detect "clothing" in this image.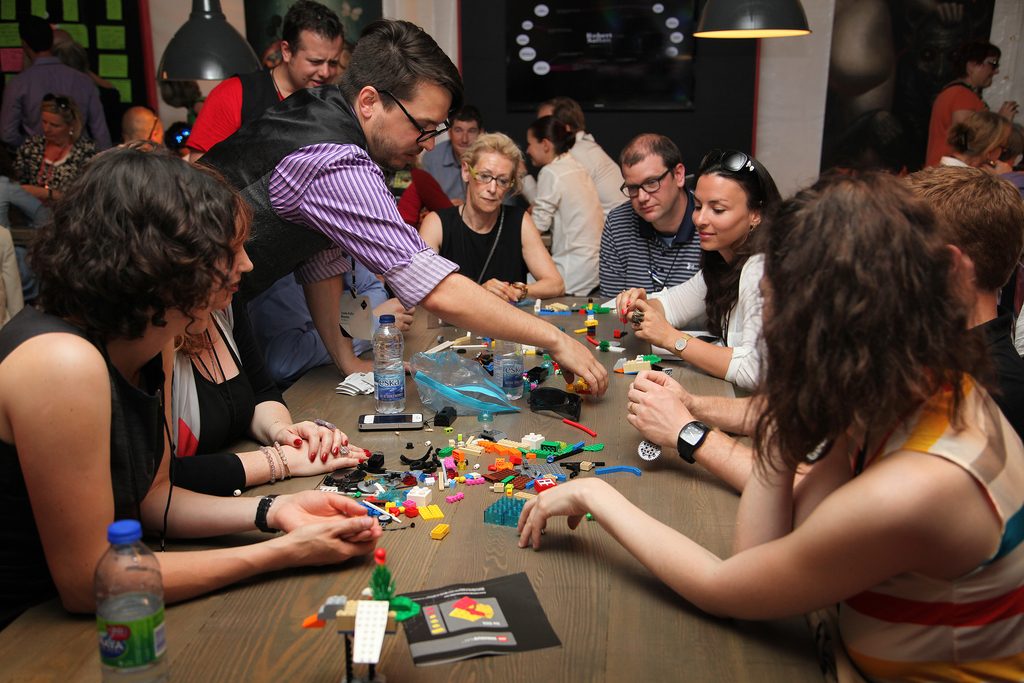
Detection: left=193, top=84, right=465, bottom=317.
